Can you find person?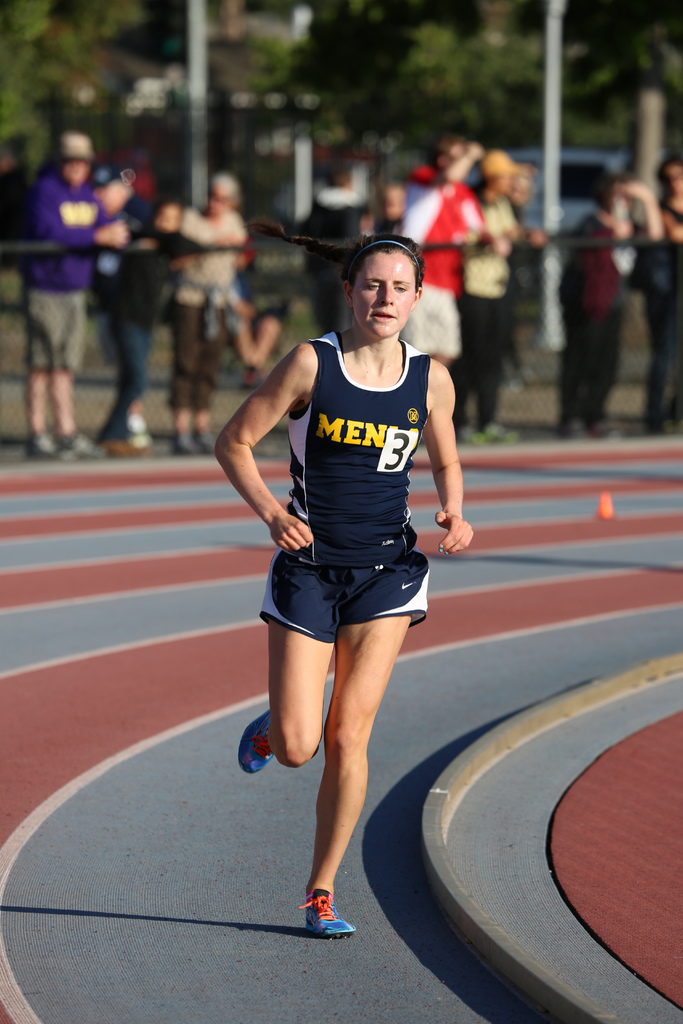
Yes, bounding box: {"left": 231, "top": 204, "right": 477, "bottom": 939}.
